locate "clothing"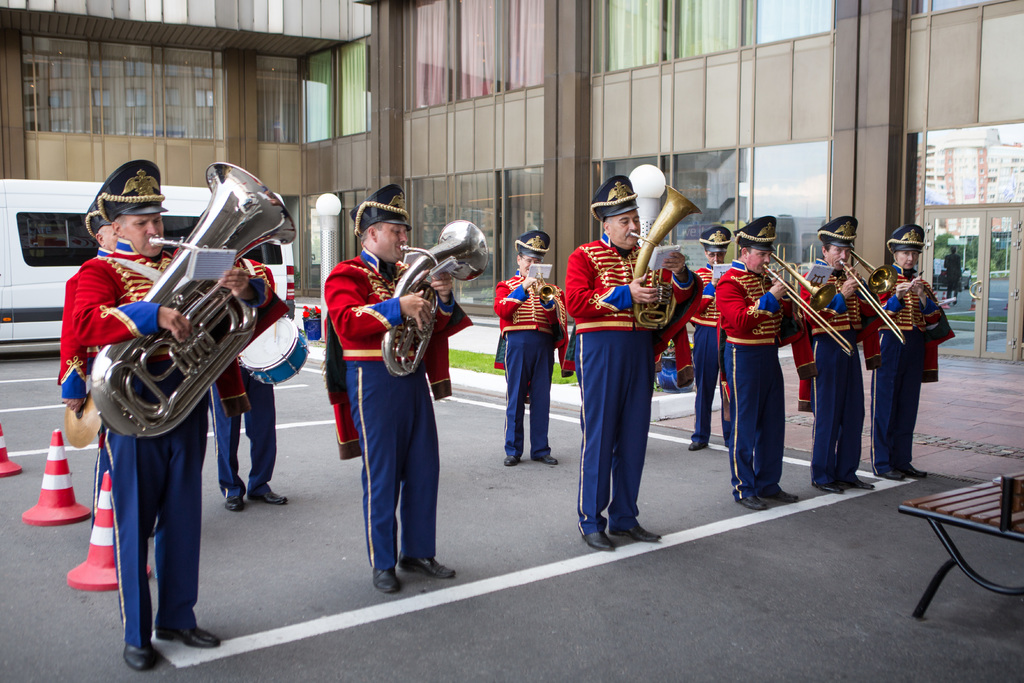
{"x1": 797, "y1": 265, "x2": 884, "y2": 478}
